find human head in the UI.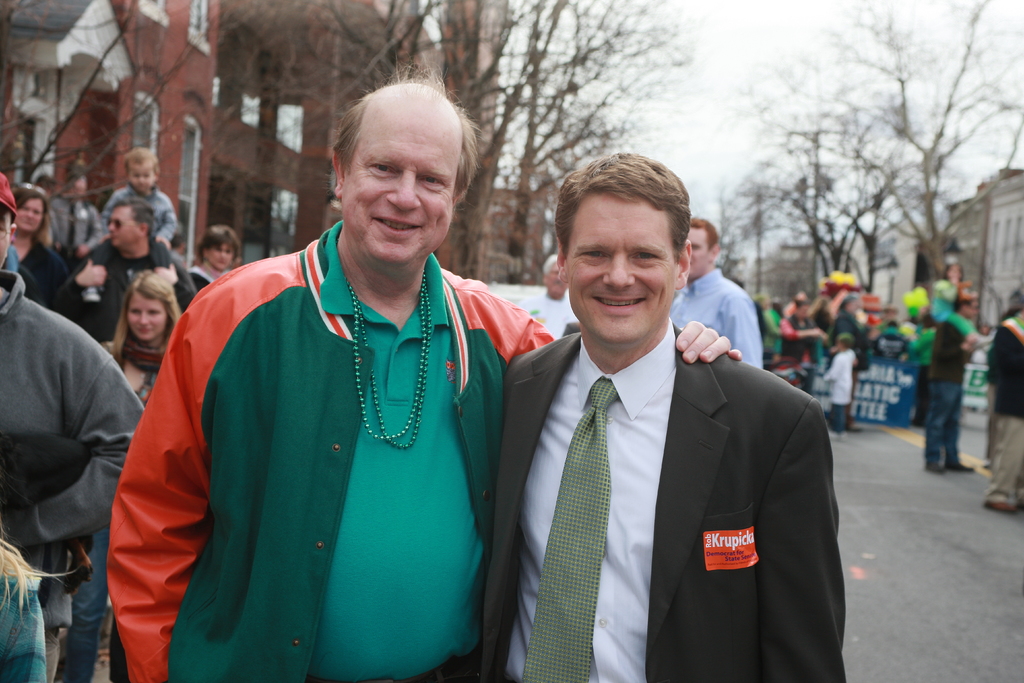
UI element at {"x1": 200, "y1": 227, "x2": 241, "y2": 267}.
